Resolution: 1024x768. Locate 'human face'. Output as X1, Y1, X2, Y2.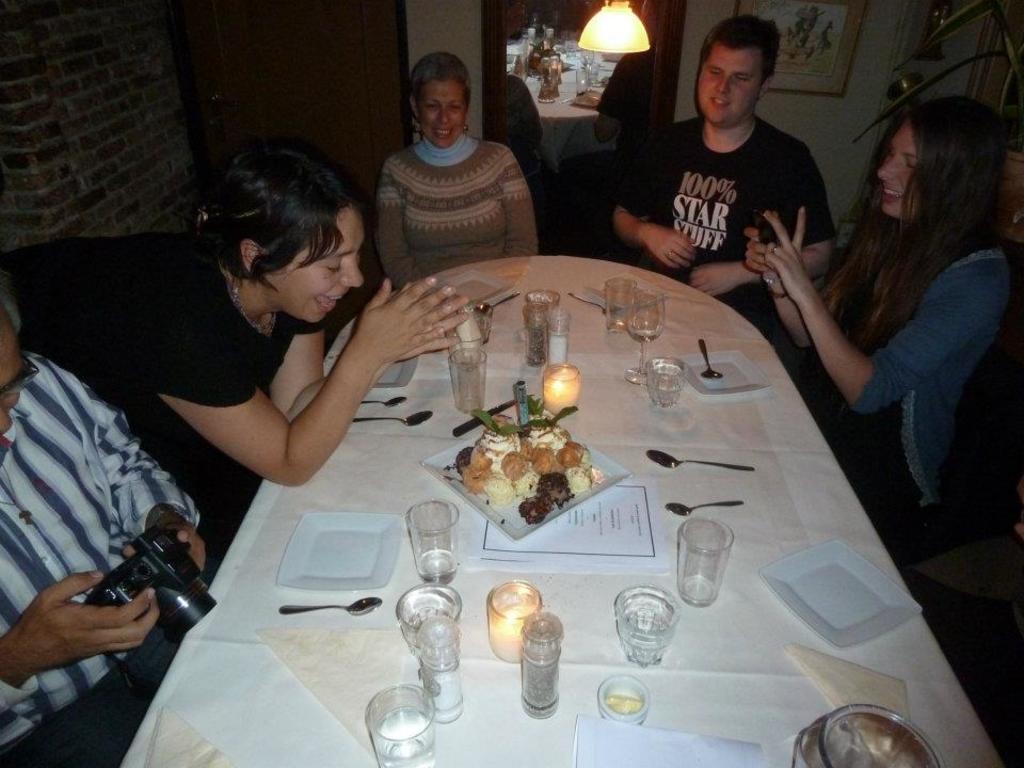
0, 308, 32, 432.
